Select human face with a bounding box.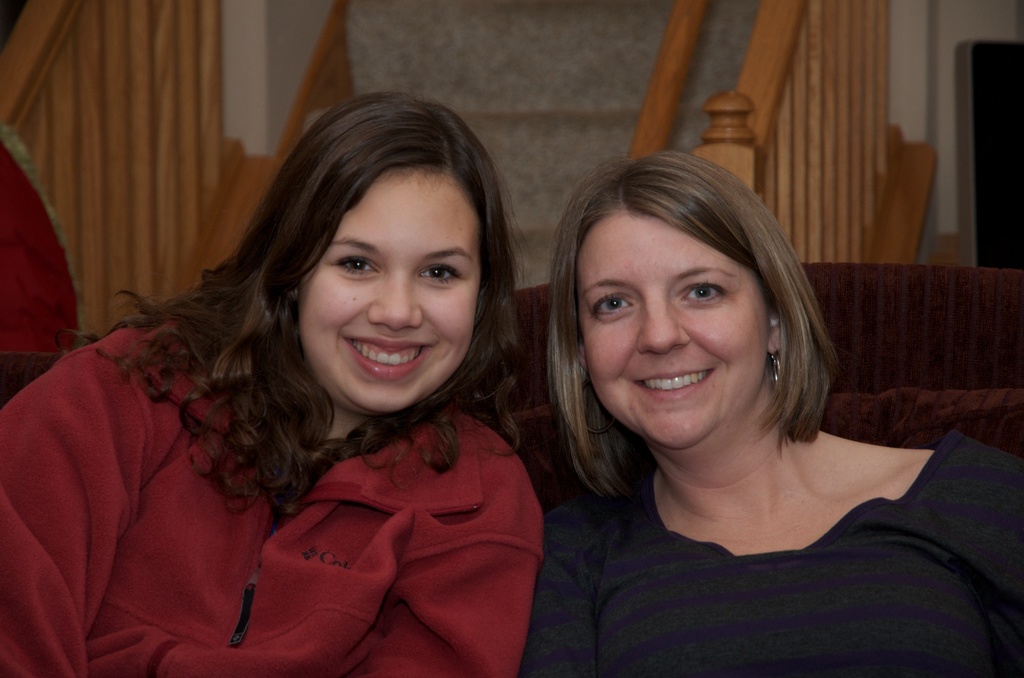
<box>577,212,774,452</box>.
